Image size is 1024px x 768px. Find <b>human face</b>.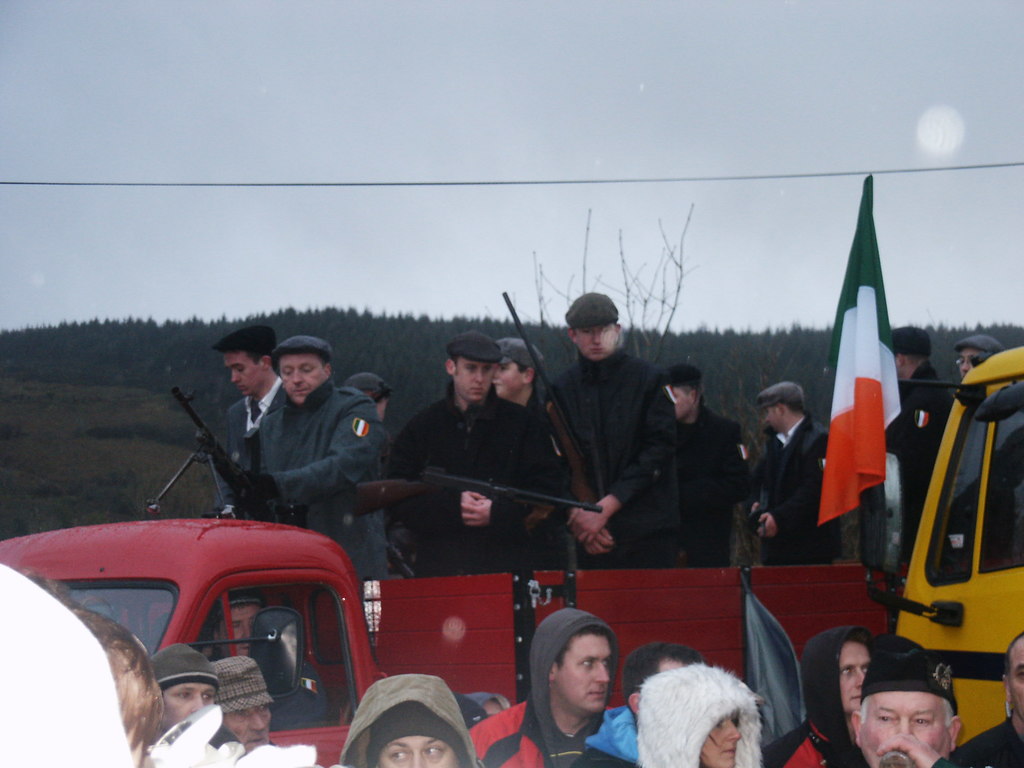
671, 388, 694, 419.
